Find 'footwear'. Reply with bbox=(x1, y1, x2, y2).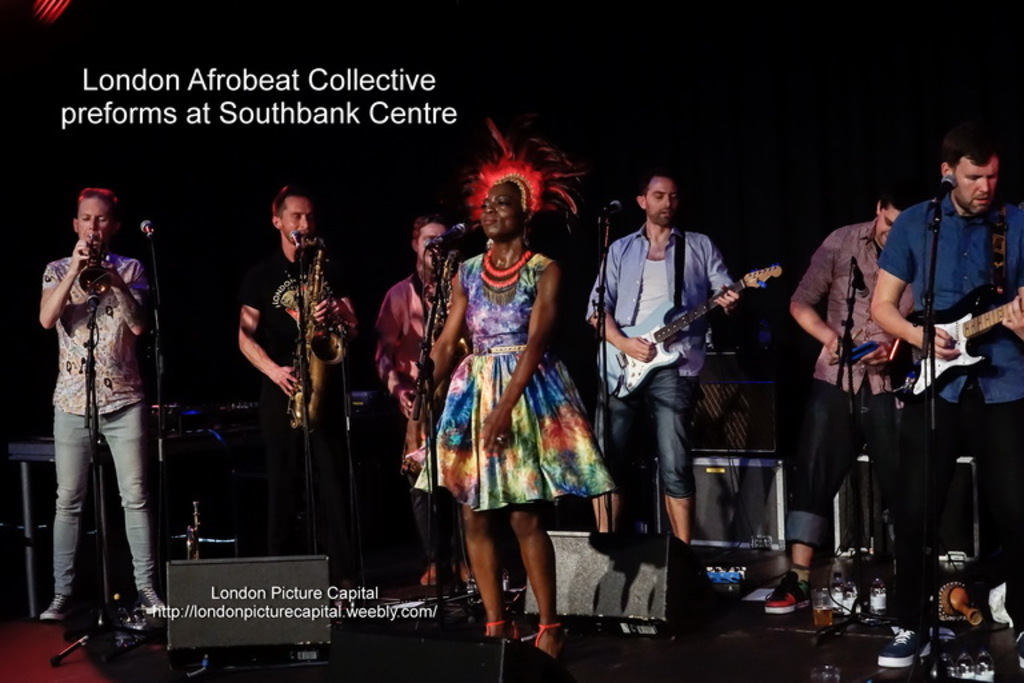
bbox=(535, 620, 560, 663).
